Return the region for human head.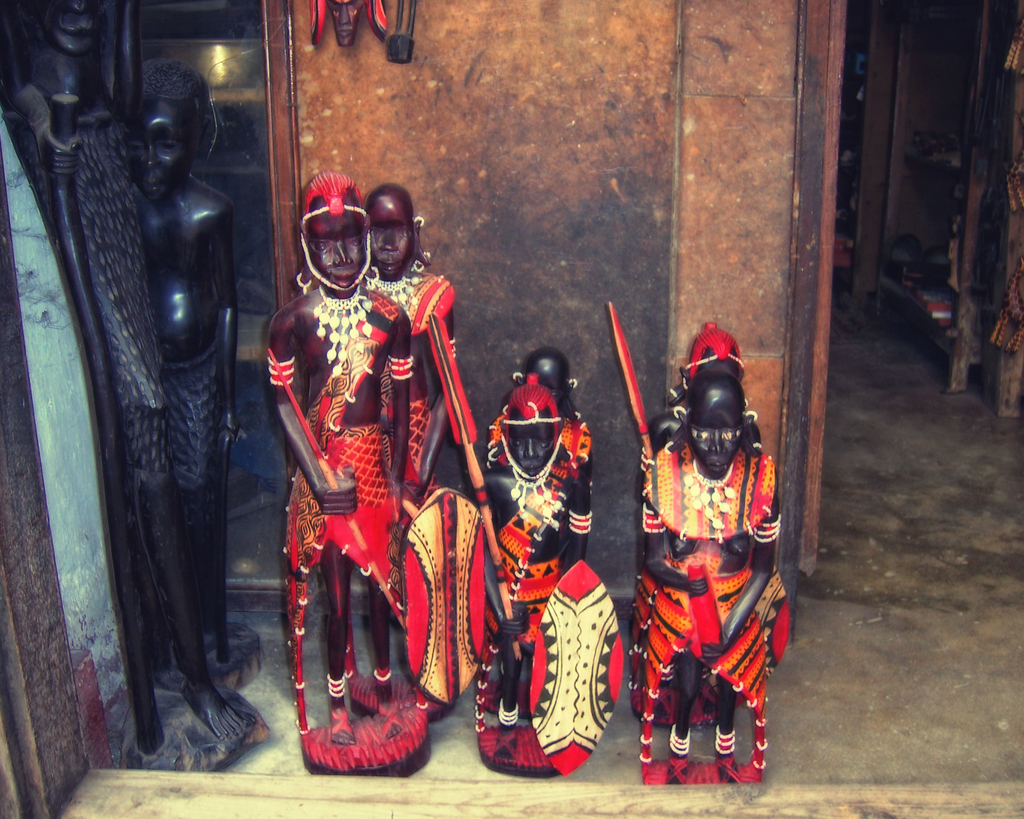
box(368, 184, 413, 278).
